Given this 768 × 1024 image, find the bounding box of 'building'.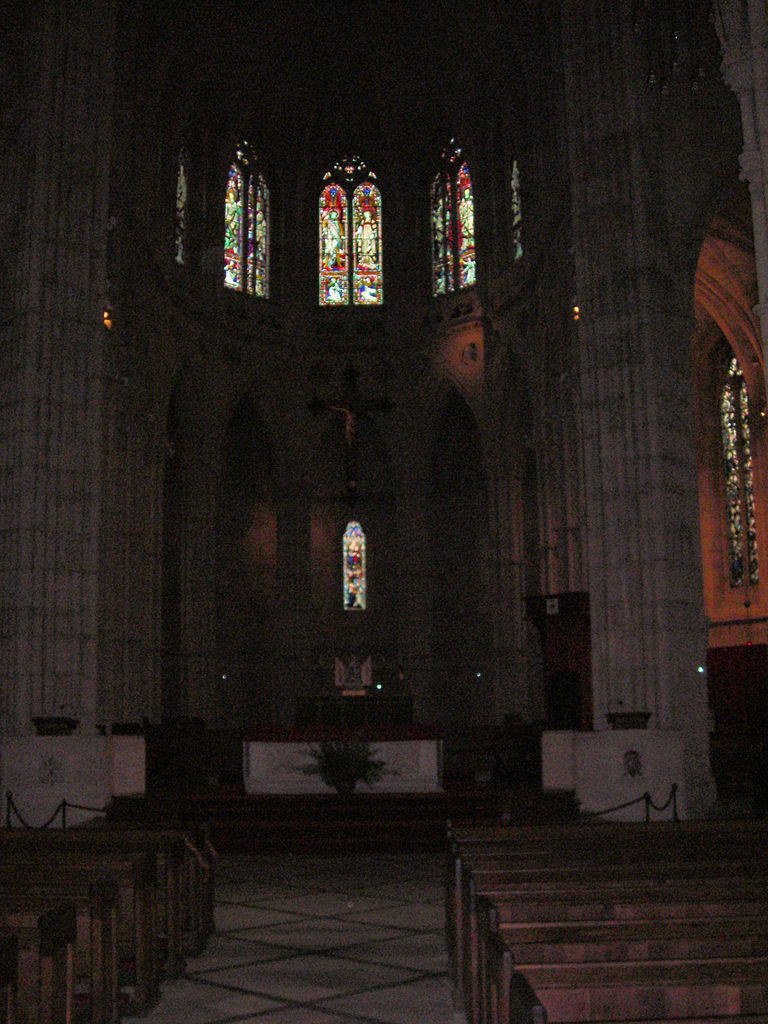
left=0, top=0, right=767, bottom=1023.
